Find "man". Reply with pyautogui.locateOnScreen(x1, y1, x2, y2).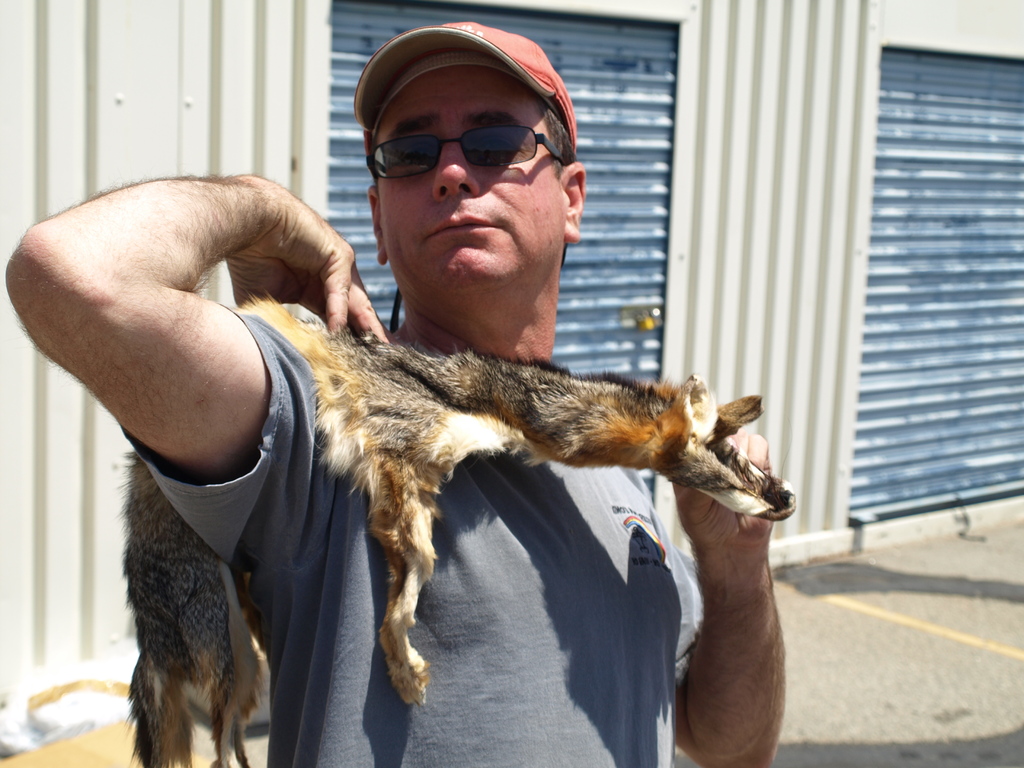
pyautogui.locateOnScreen(4, 19, 784, 767).
